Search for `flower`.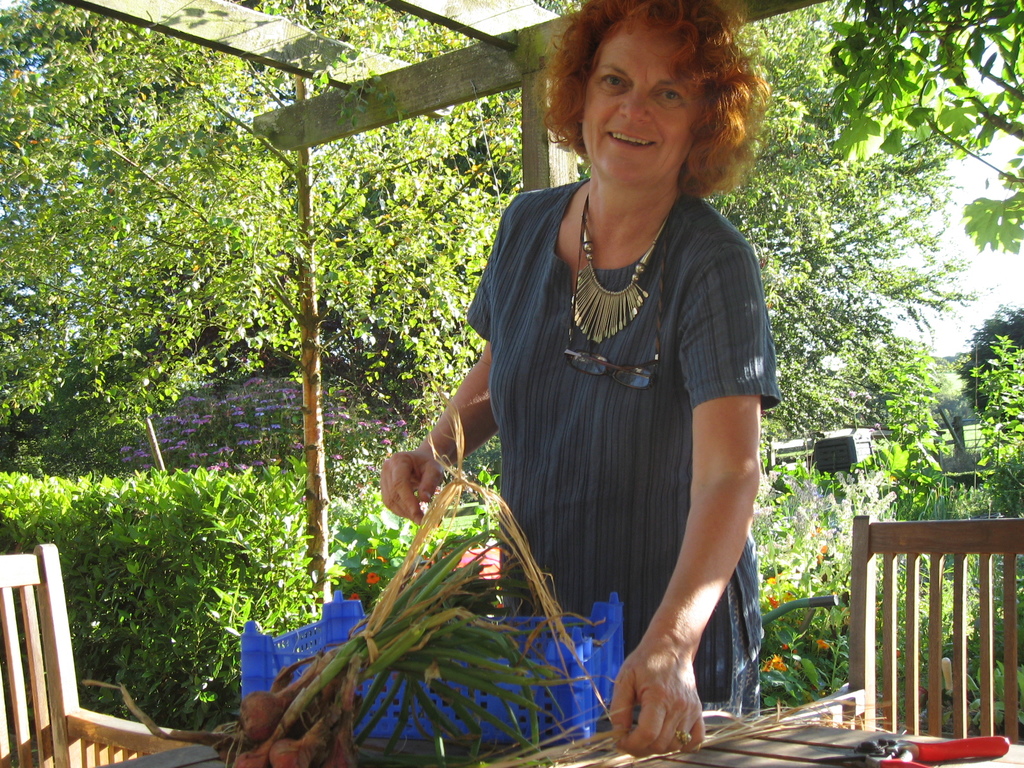
Found at BBox(367, 573, 376, 583).
